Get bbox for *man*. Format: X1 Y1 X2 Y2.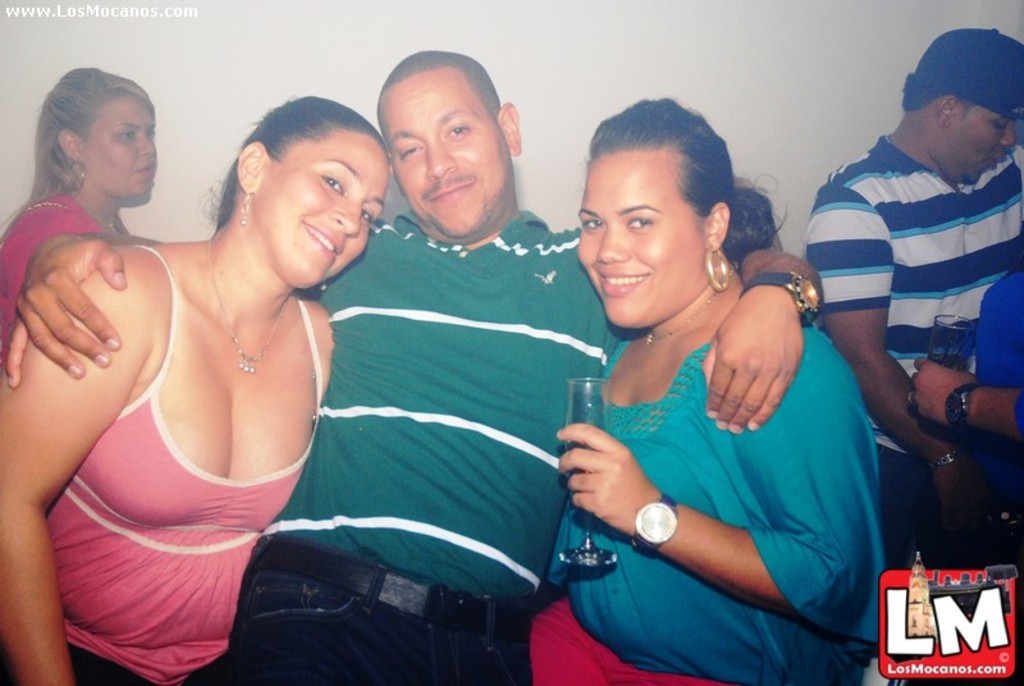
797 24 1023 558.
